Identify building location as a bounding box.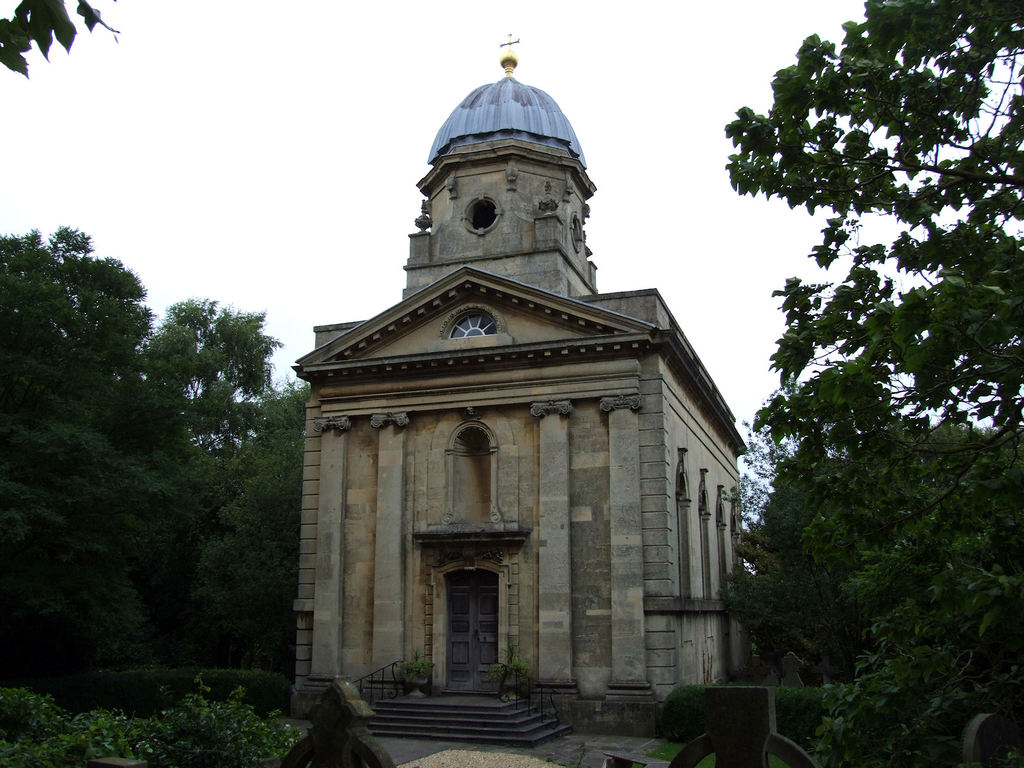
detection(284, 27, 758, 737).
